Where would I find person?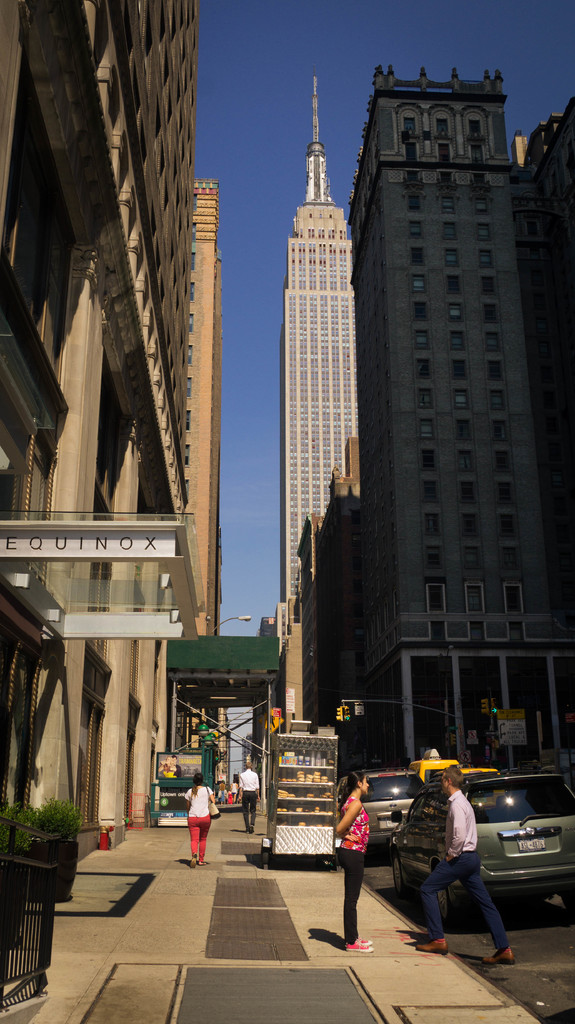
At rect(235, 762, 259, 835).
